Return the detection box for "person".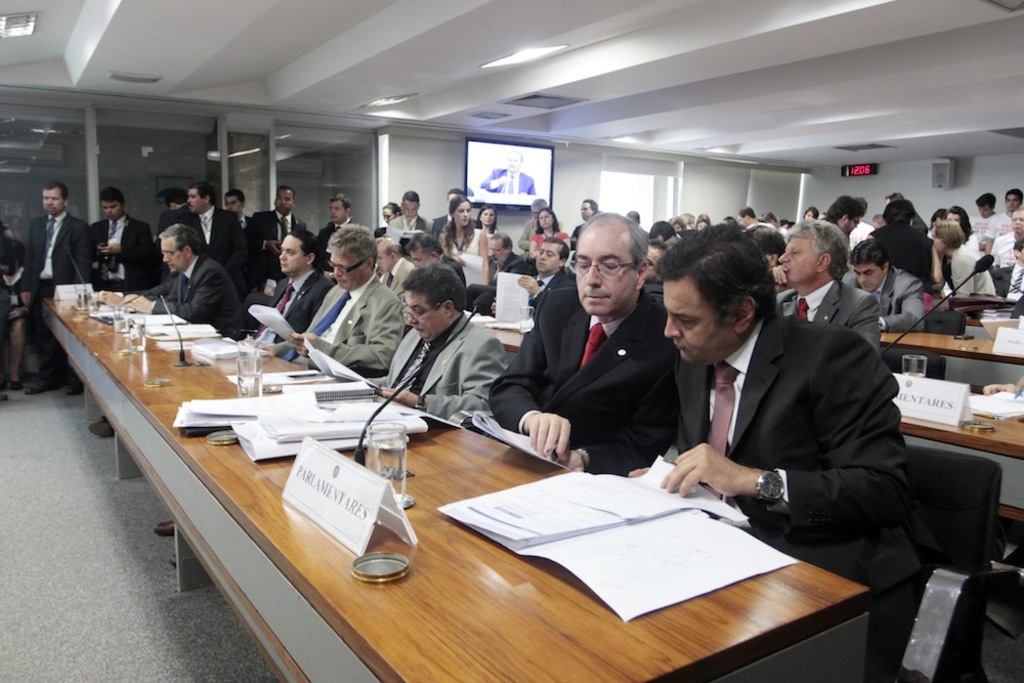
select_region(8, 215, 27, 245).
